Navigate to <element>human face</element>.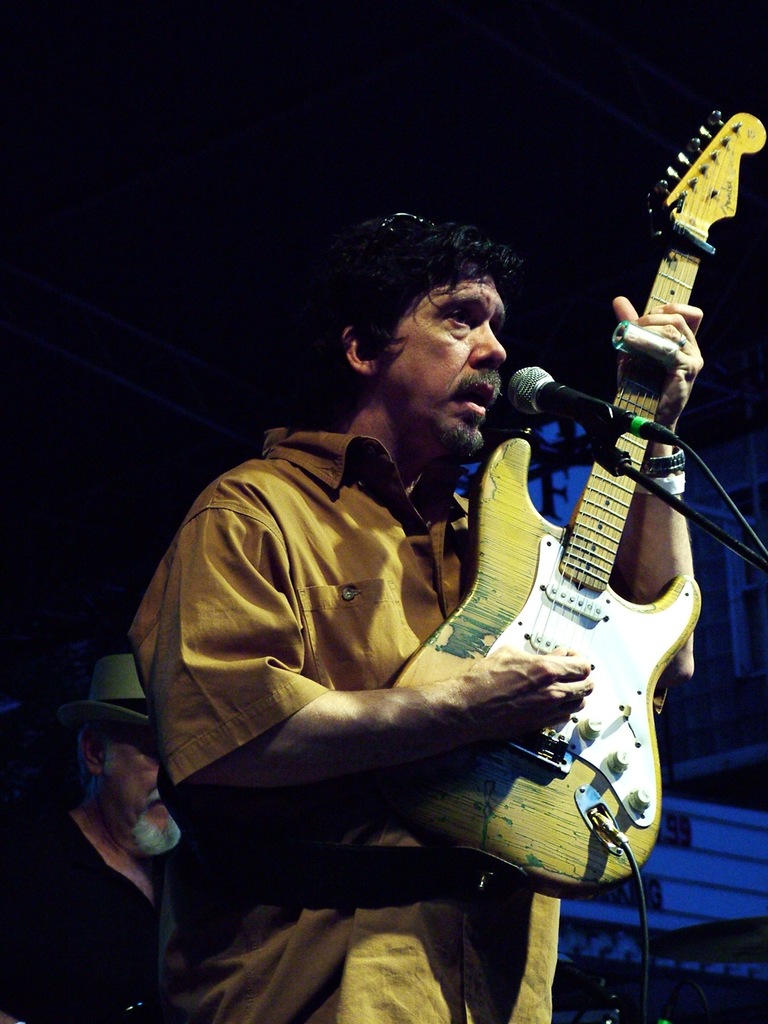
Navigation target: {"left": 376, "top": 264, "right": 509, "bottom": 458}.
